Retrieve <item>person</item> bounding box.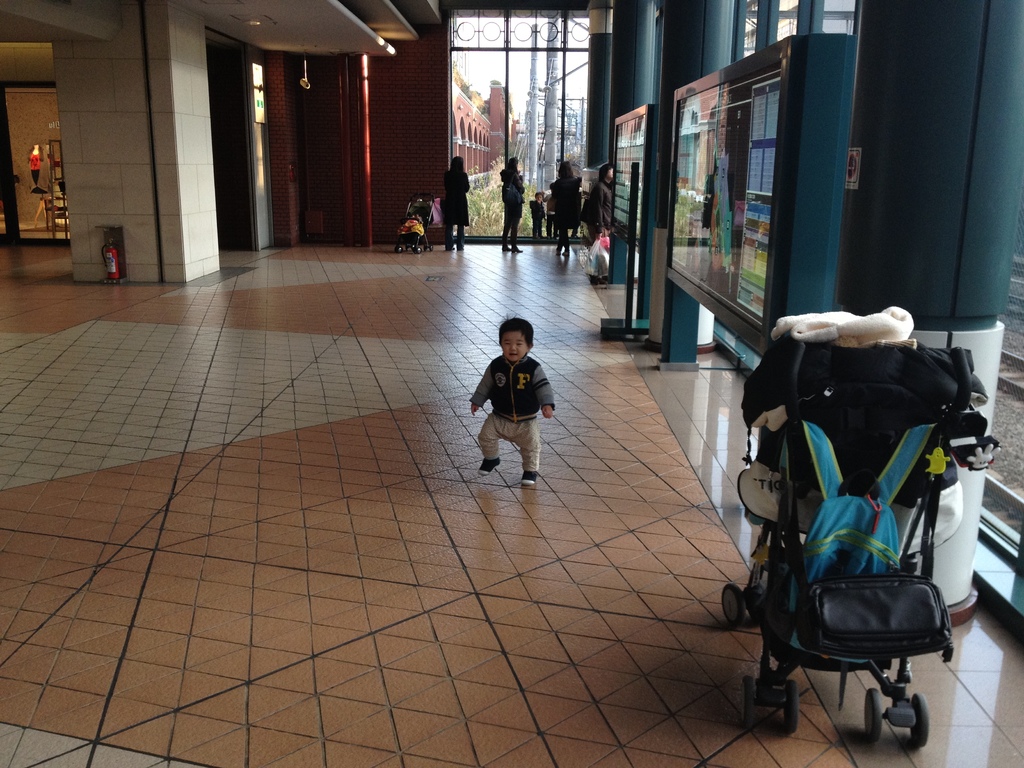
Bounding box: (445, 157, 472, 253).
